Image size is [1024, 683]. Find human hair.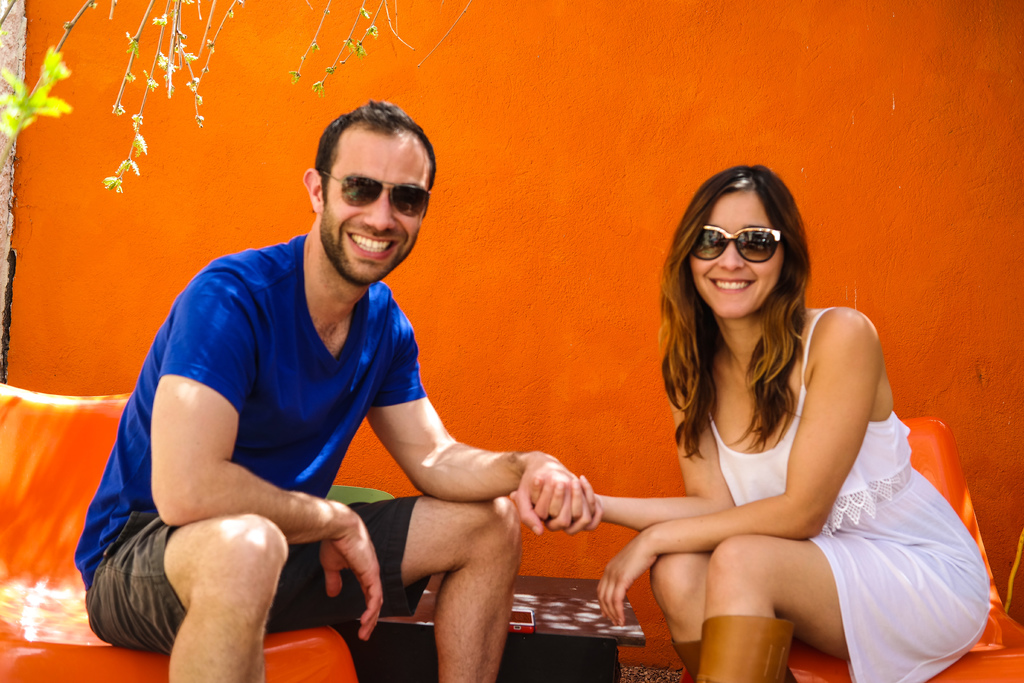
663, 174, 829, 445.
